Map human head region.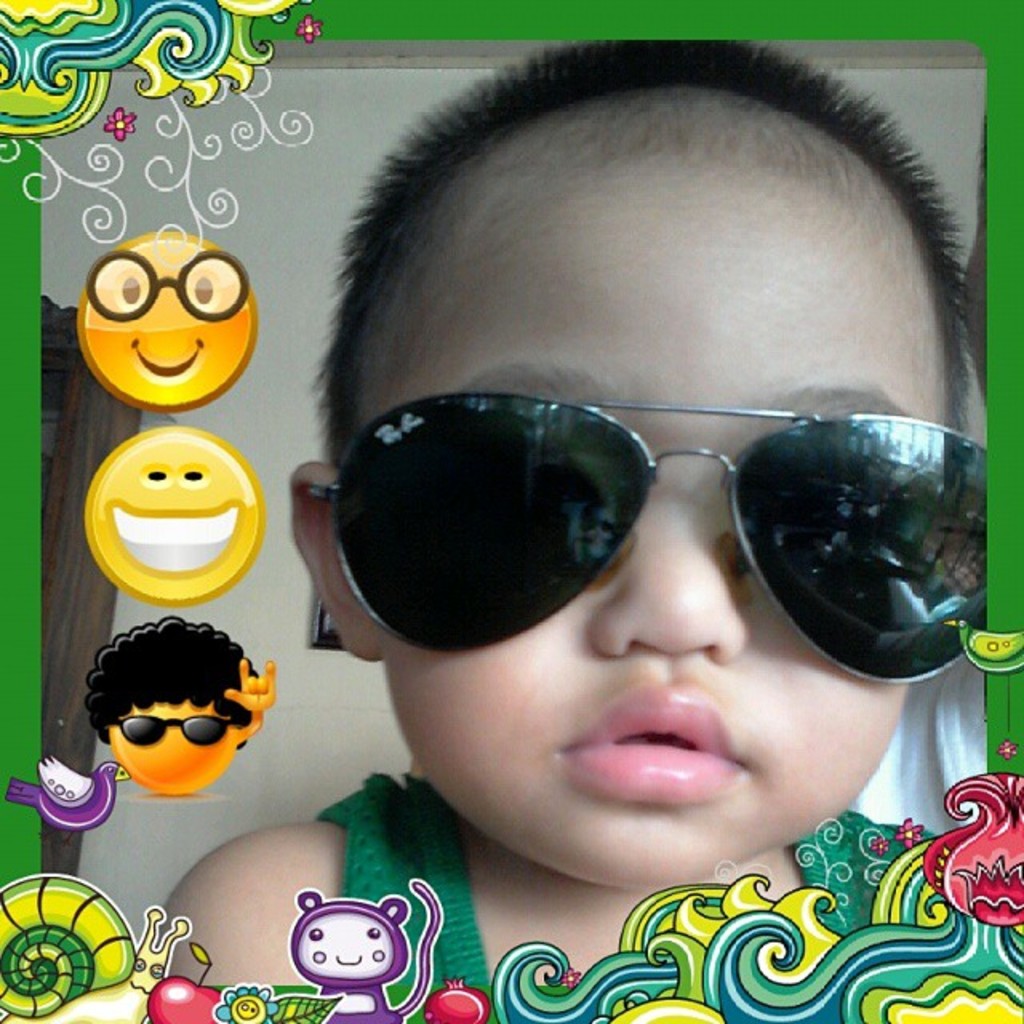
Mapped to 270 80 1018 954.
